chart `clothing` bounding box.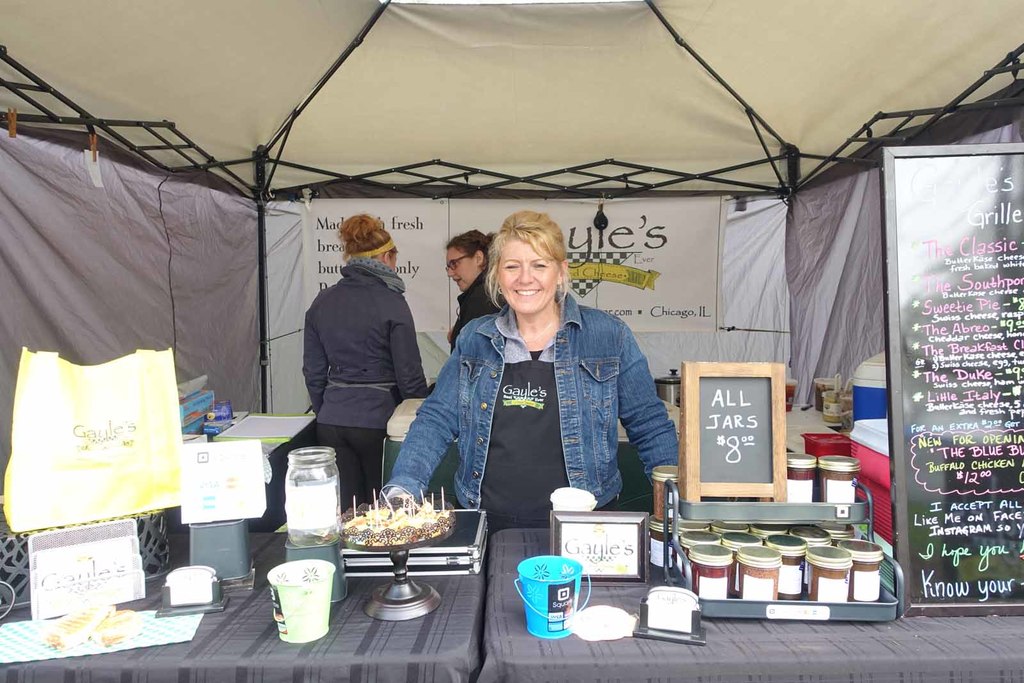
Charted: left=397, top=262, right=685, bottom=547.
